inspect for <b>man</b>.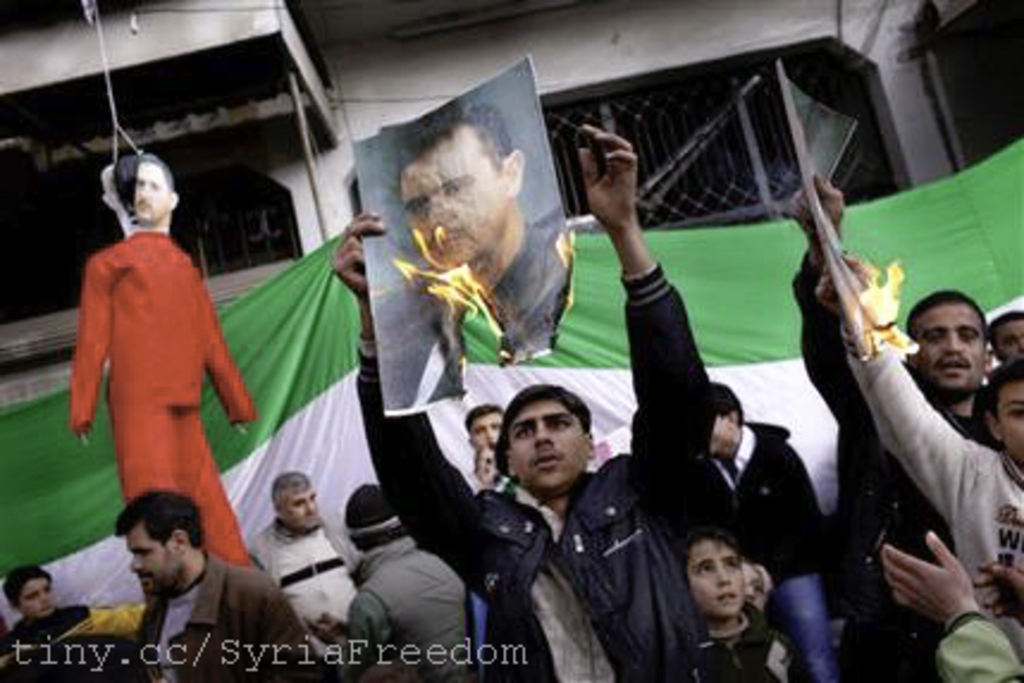
Inspection: locate(389, 100, 573, 401).
